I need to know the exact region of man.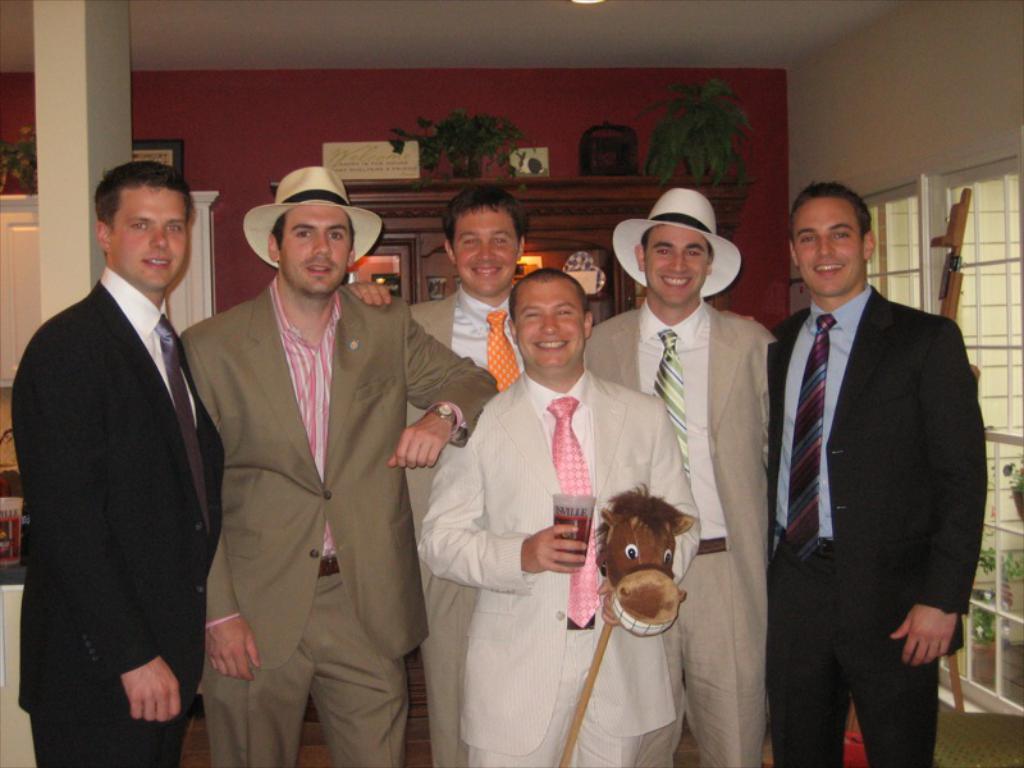
Region: {"left": 340, "top": 180, "right": 531, "bottom": 767}.
